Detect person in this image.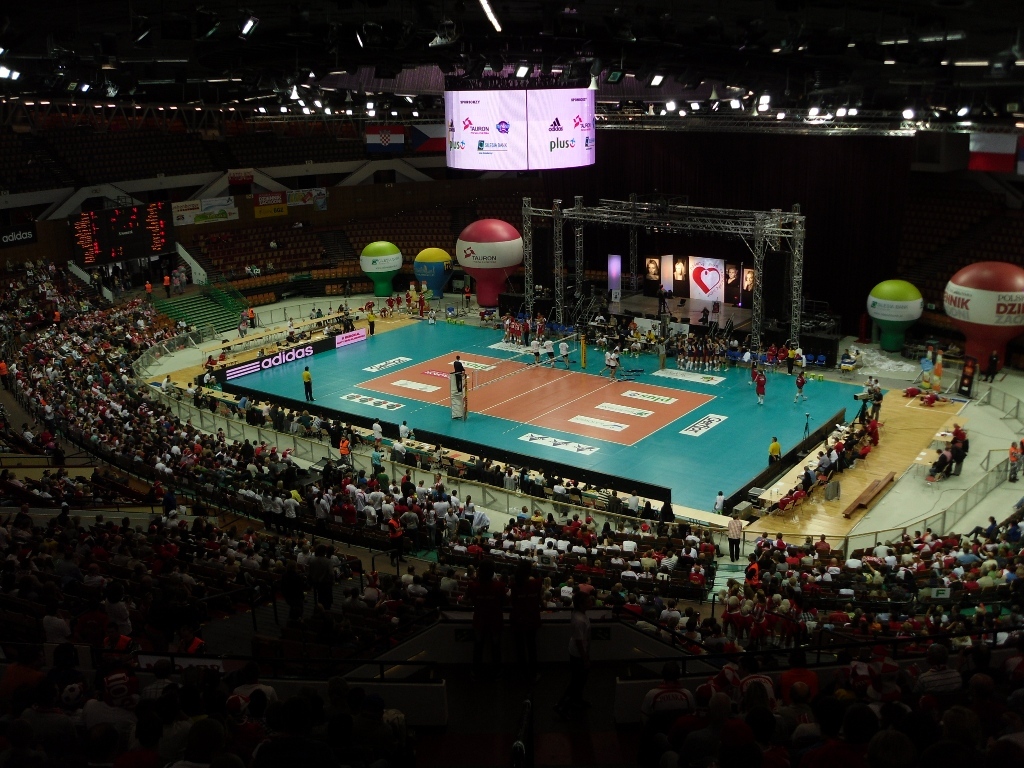
Detection: [241,313,245,321].
